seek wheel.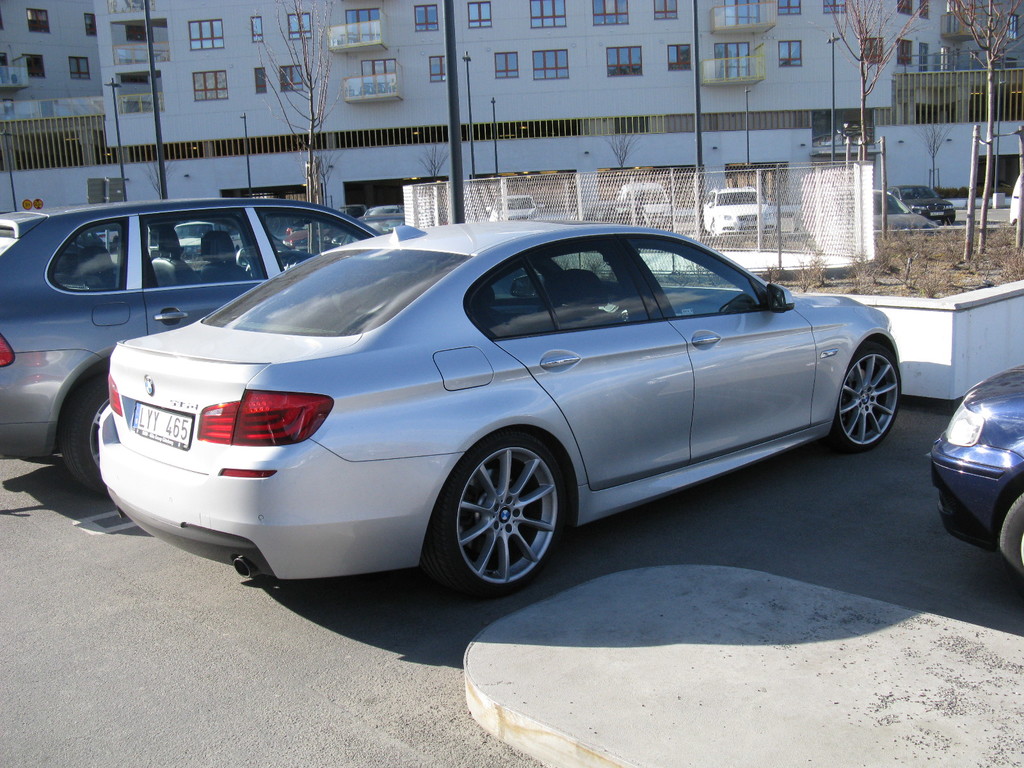
Rect(996, 490, 1023, 601).
